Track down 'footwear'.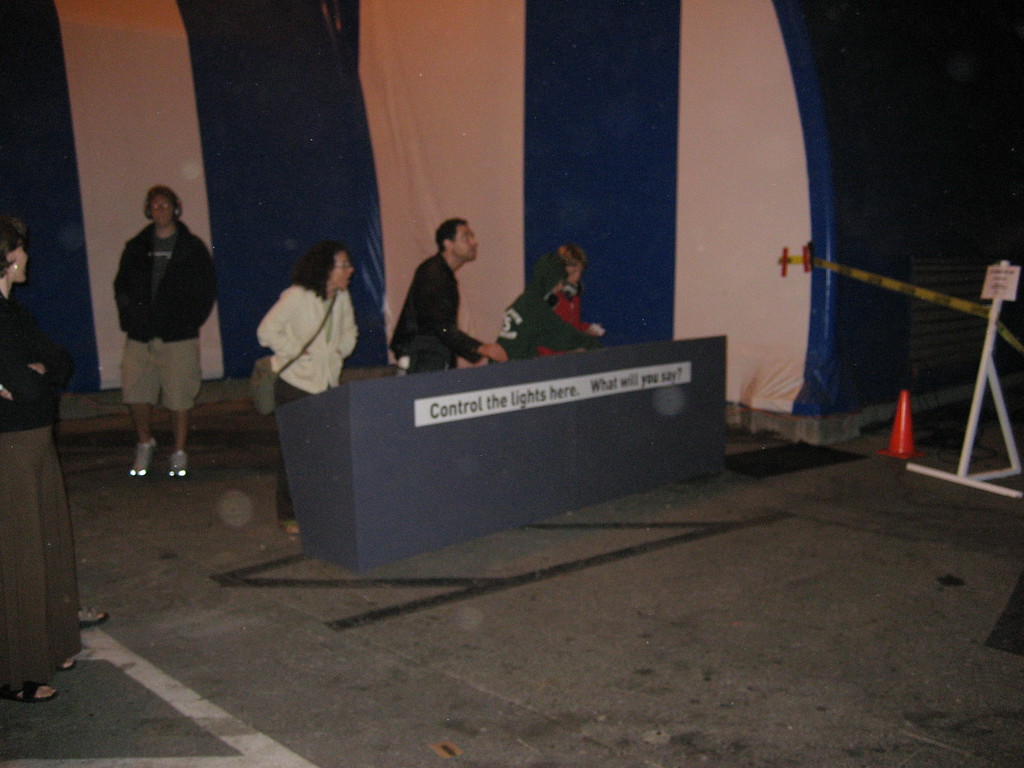
Tracked to (left=129, top=441, right=156, bottom=476).
